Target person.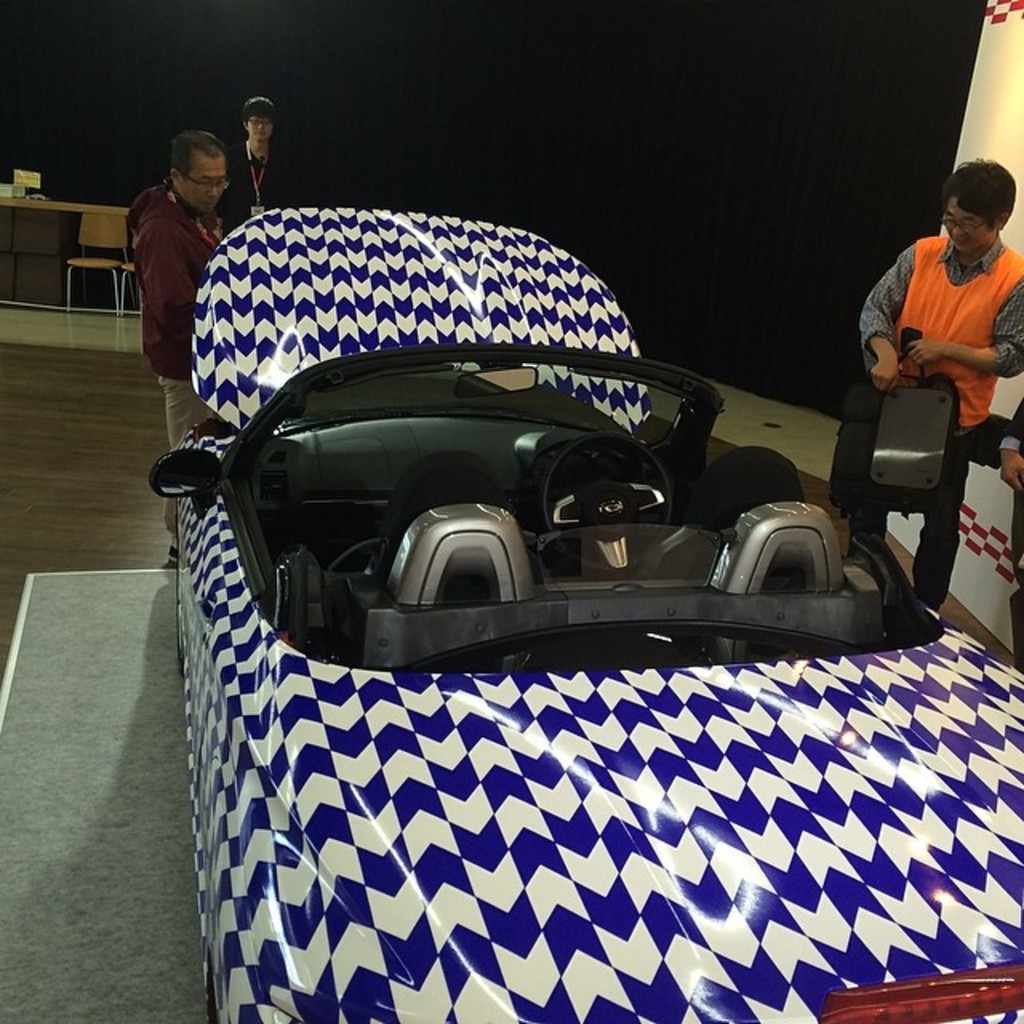
Target region: 126,130,243,549.
